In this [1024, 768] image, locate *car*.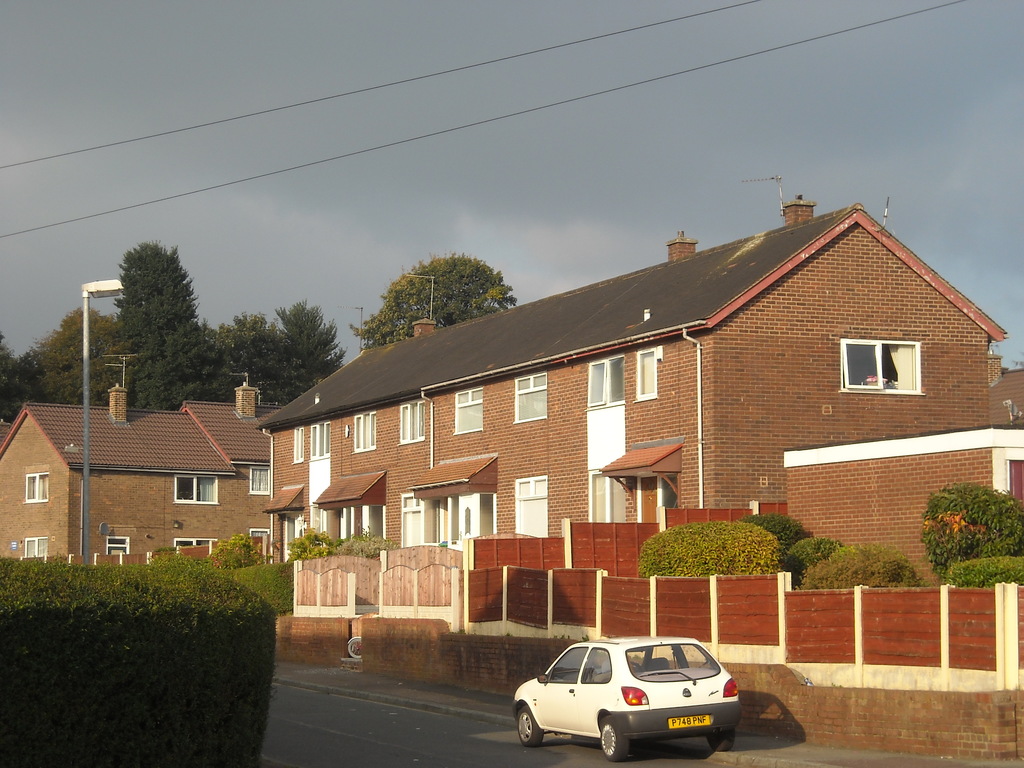
Bounding box: [512,638,742,762].
